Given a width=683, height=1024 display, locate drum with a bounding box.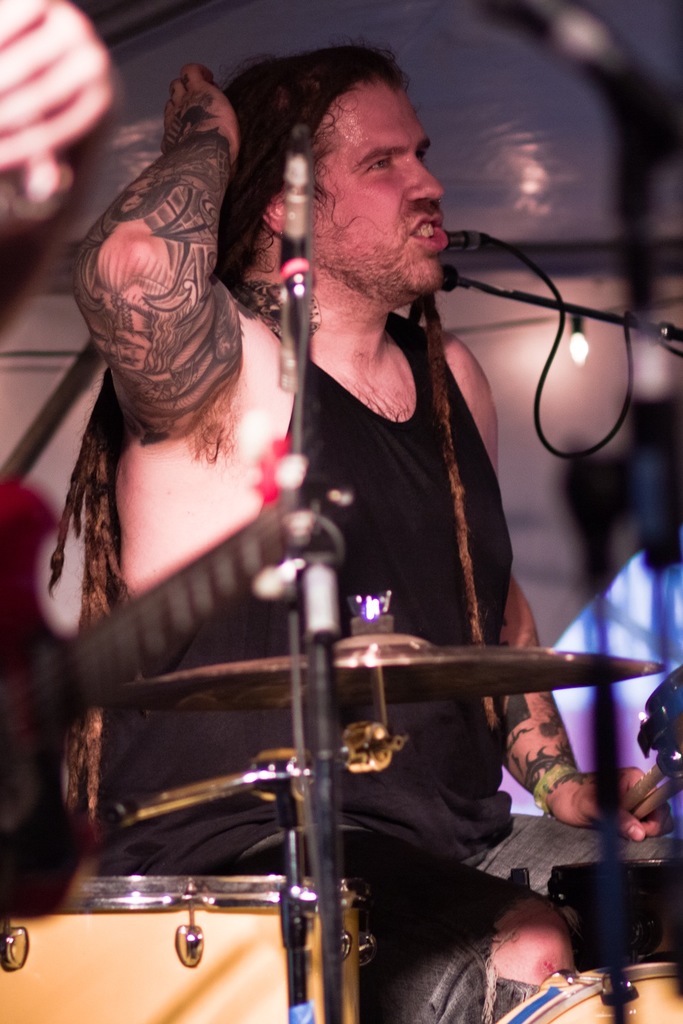
Located: bbox=(551, 858, 682, 974).
